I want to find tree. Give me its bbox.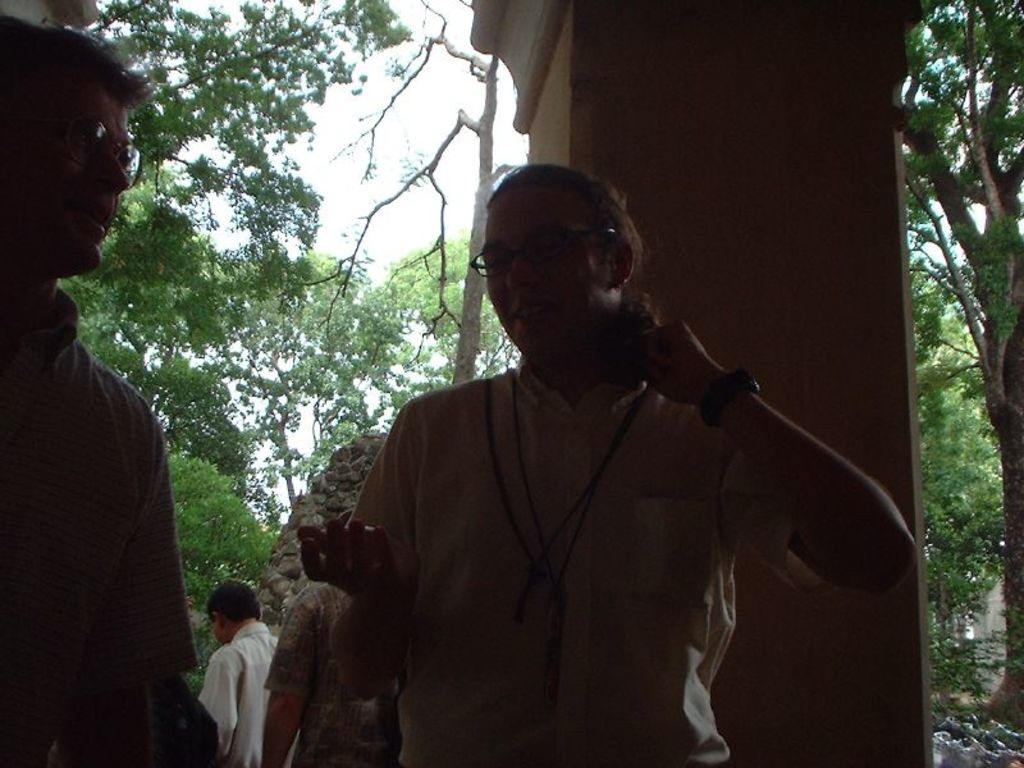
l=251, t=253, r=433, b=490.
